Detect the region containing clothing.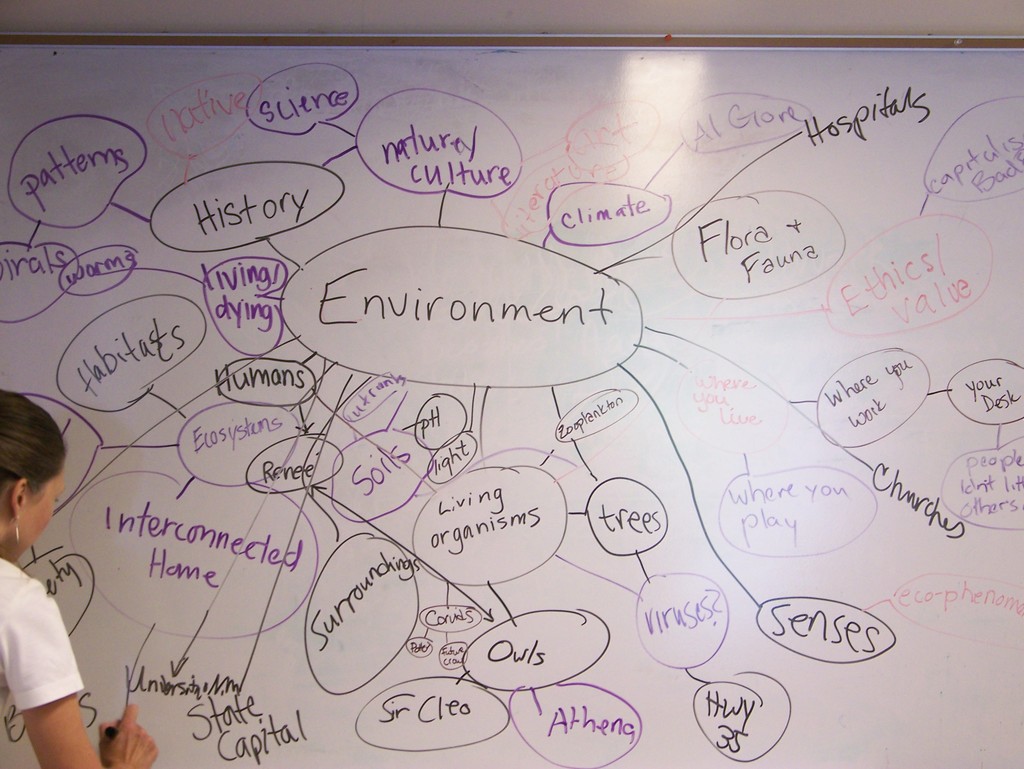
(0, 560, 81, 743).
